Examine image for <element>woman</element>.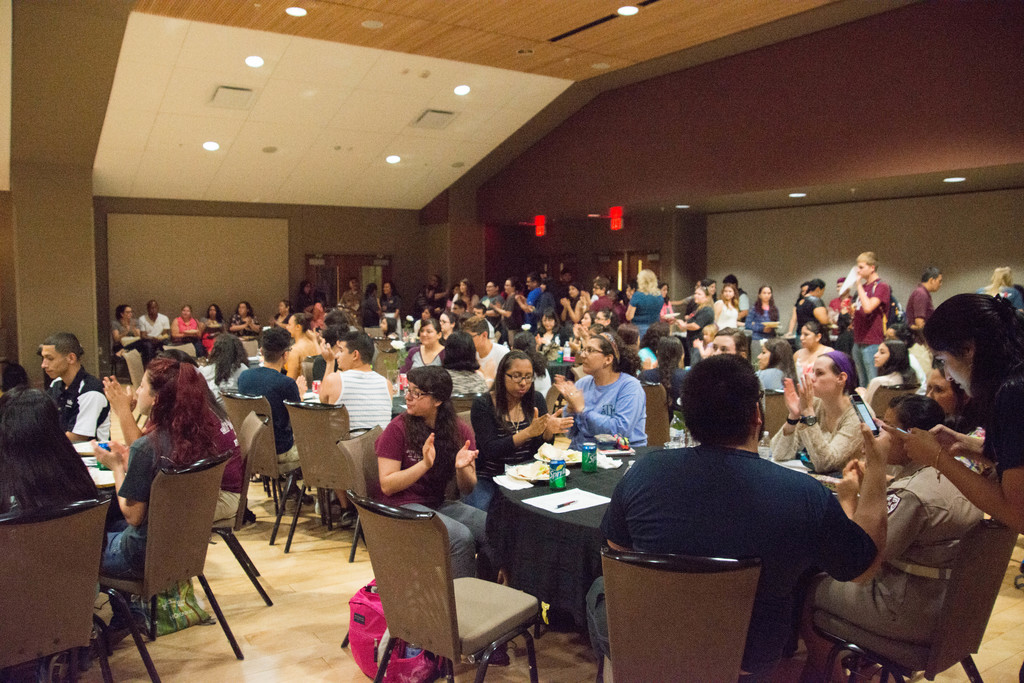
Examination result: (left=676, top=287, right=716, bottom=360).
